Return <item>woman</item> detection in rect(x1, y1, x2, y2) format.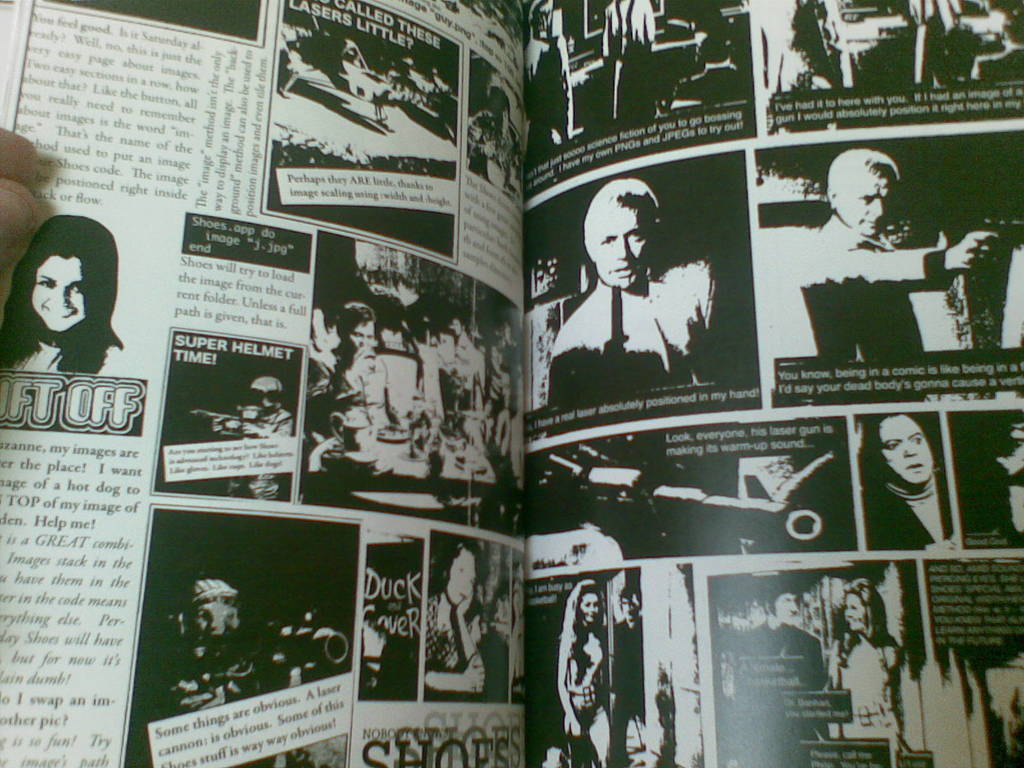
rect(826, 579, 908, 767).
